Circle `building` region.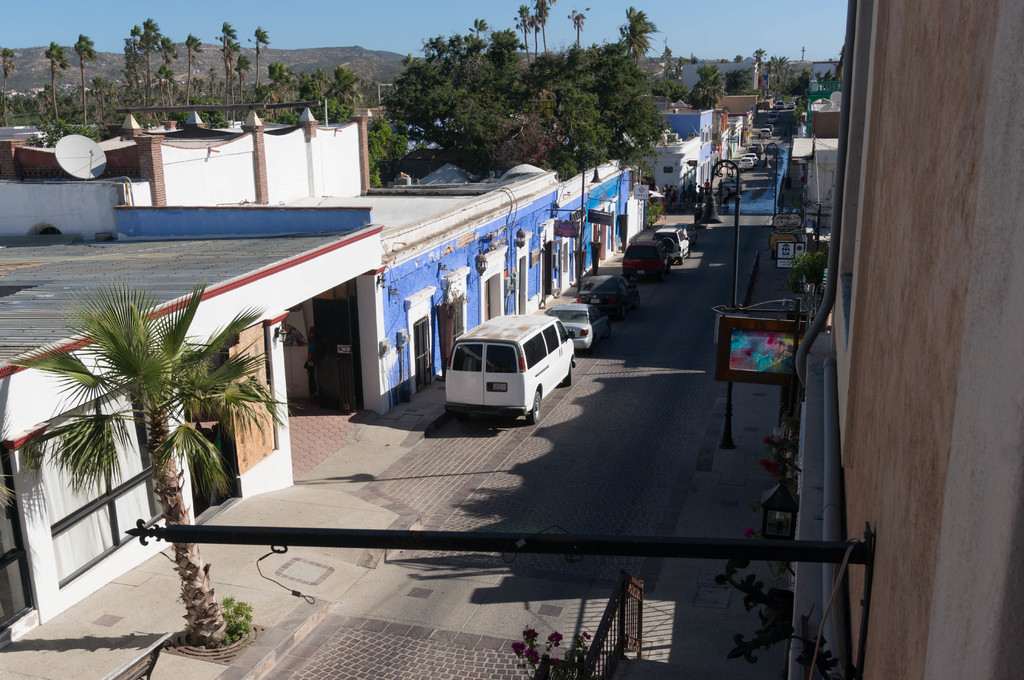
Region: [x1=625, y1=104, x2=728, y2=201].
